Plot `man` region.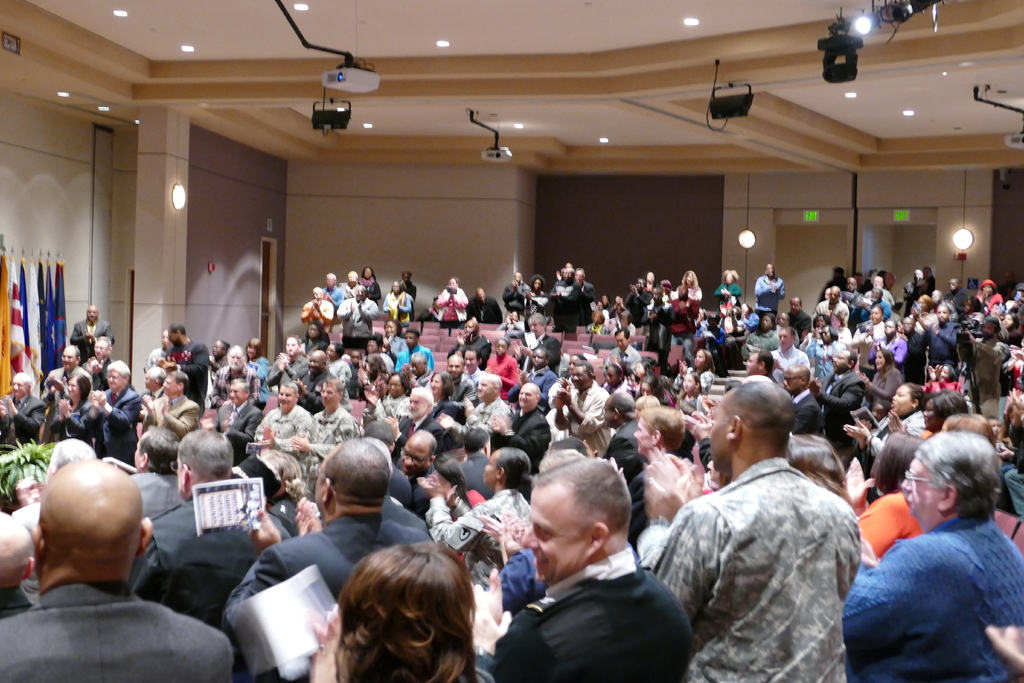
Plotted at 753 262 787 320.
